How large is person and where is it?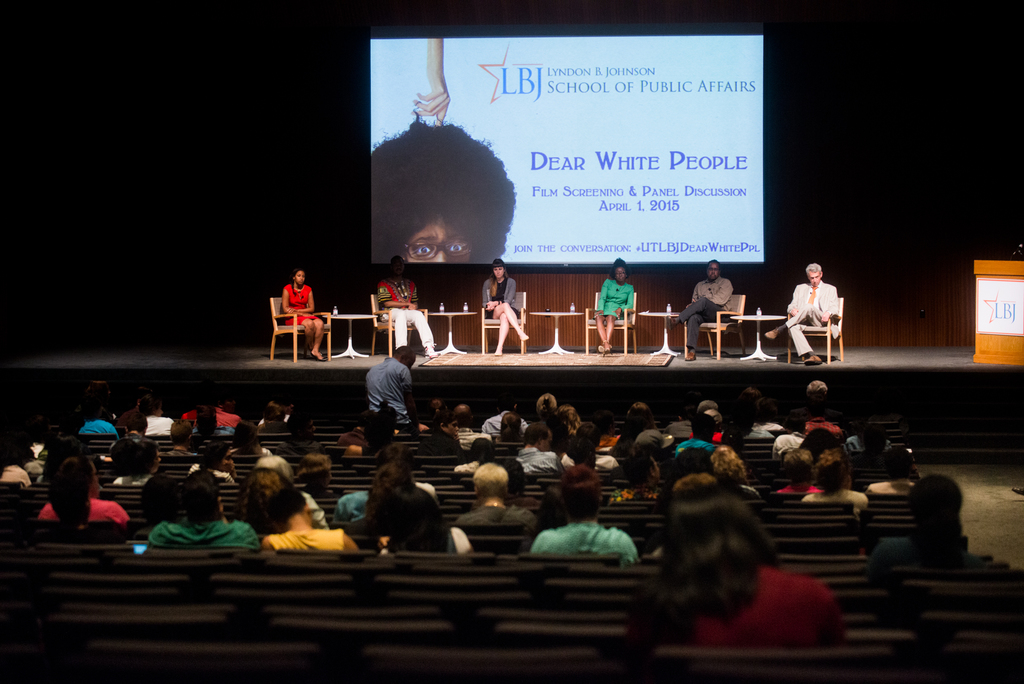
Bounding box: pyautogui.locateOnScreen(30, 453, 136, 522).
